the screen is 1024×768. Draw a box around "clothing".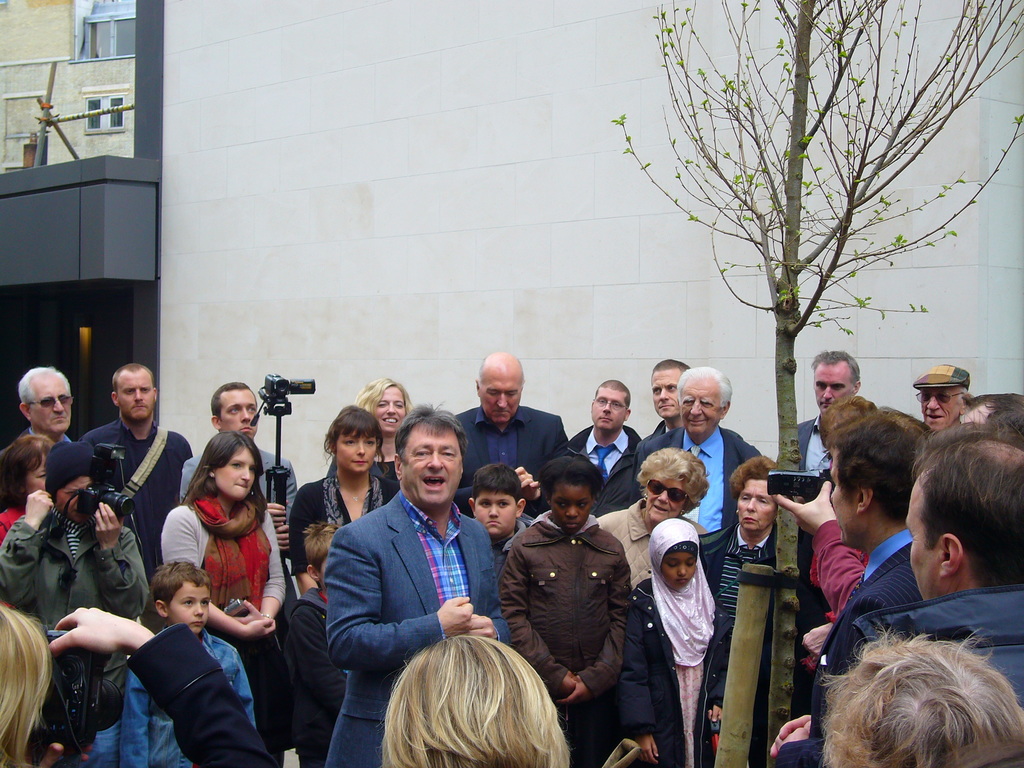
<box>859,586,1023,710</box>.
